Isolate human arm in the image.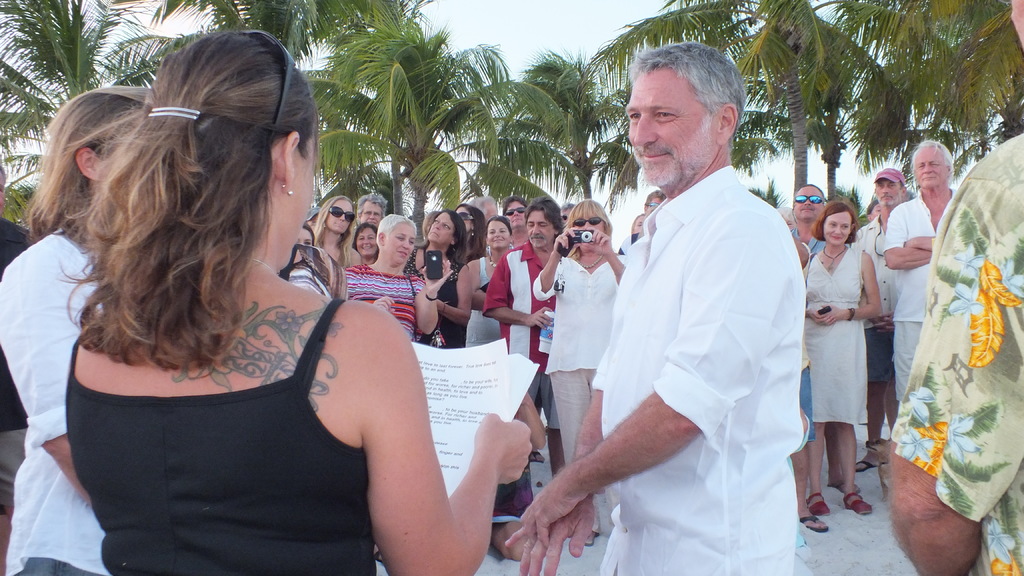
Isolated region: box(575, 226, 624, 285).
